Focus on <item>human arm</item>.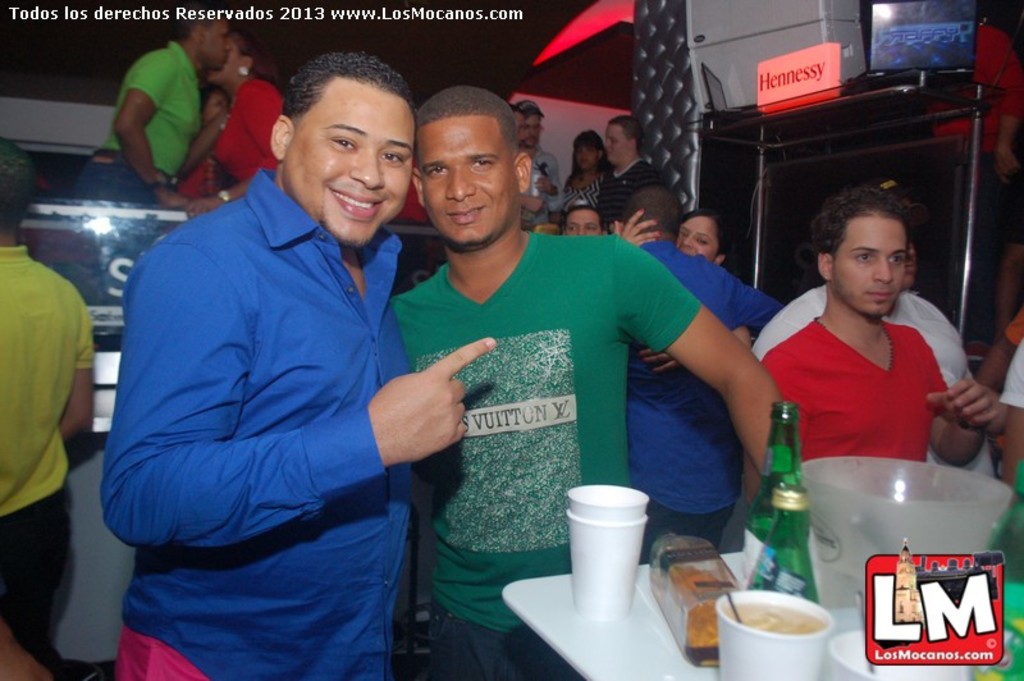
Focused at [x1=105, y1=51, x2=187, y2=204].
